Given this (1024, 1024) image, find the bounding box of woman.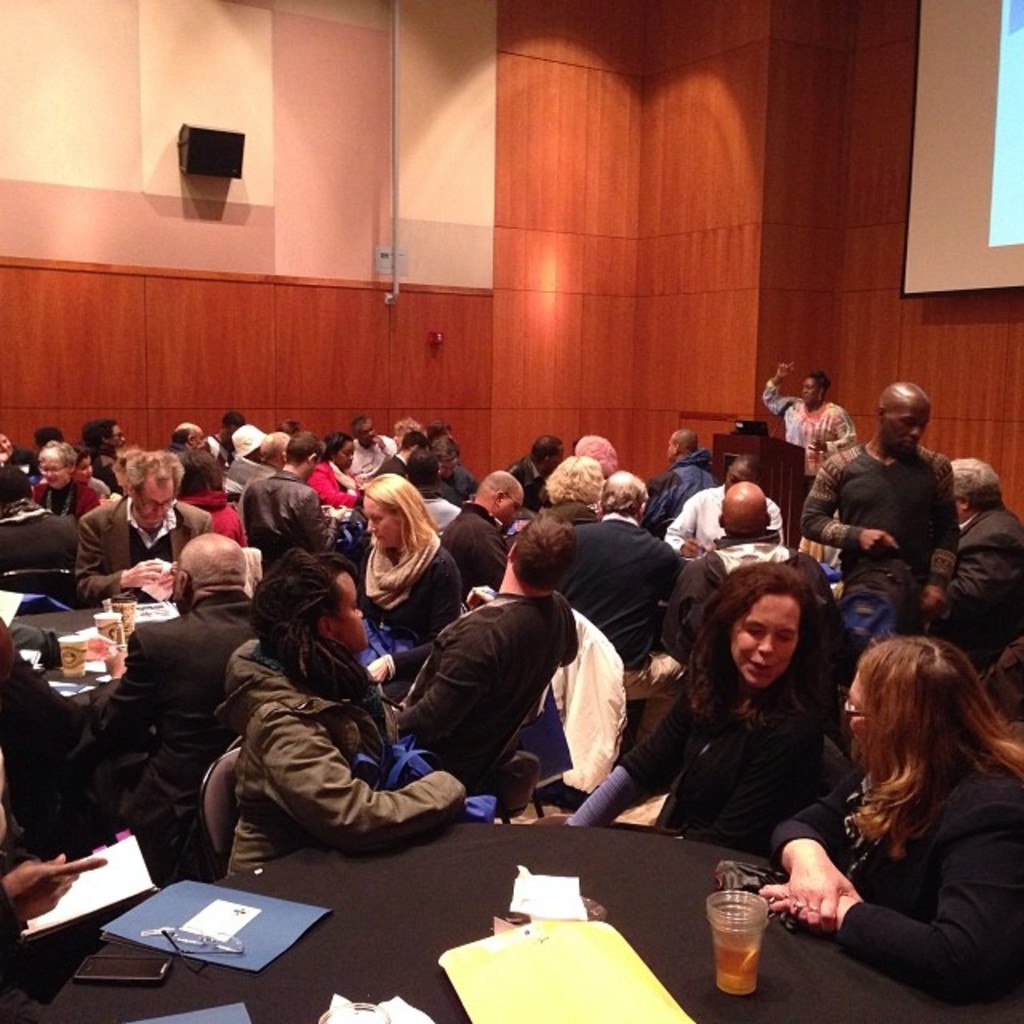
67 443 104 493.
